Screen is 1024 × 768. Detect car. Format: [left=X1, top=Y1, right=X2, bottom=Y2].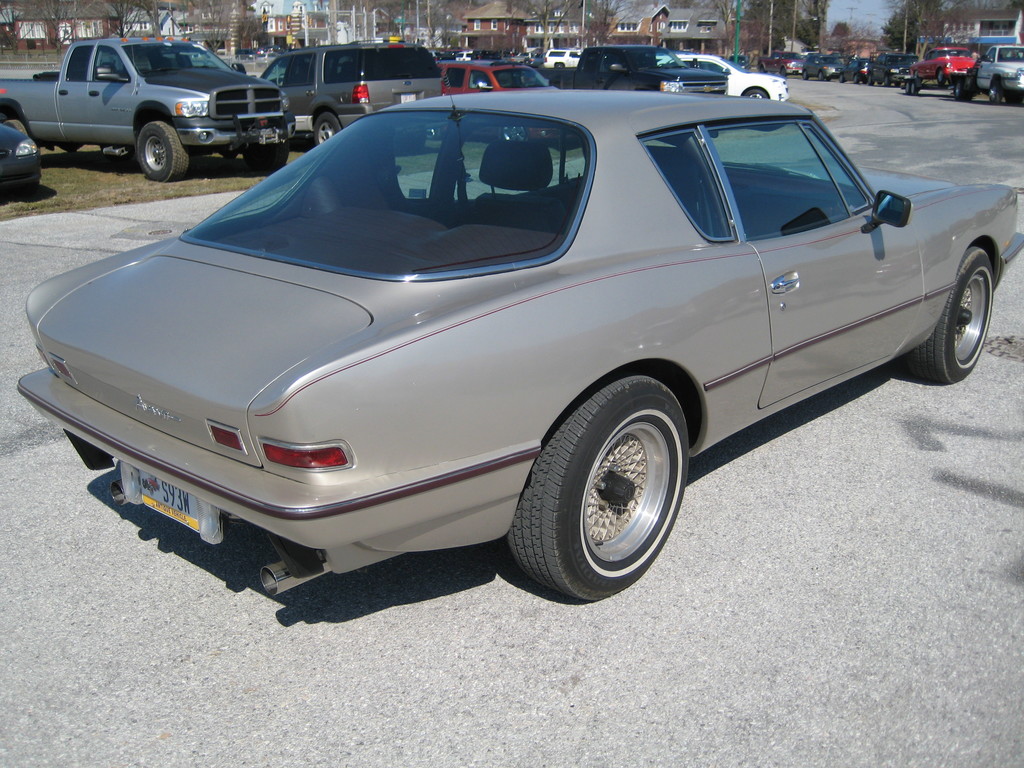
[left=907, top=41, right=976, bottom=83].
